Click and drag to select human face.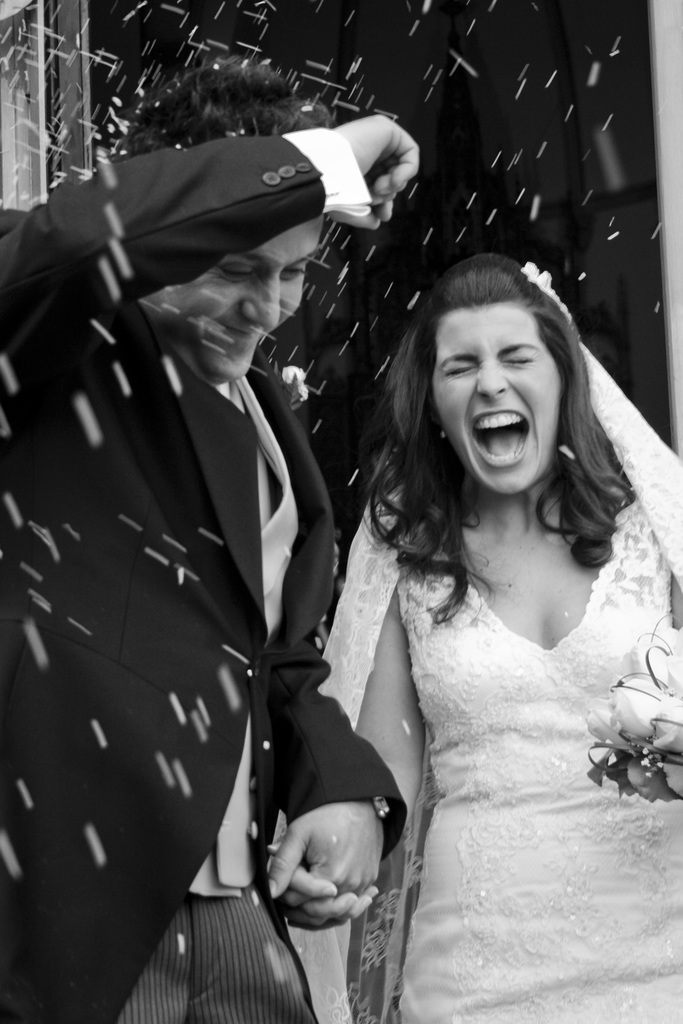
Selection: 432, 301, 565, 497.
